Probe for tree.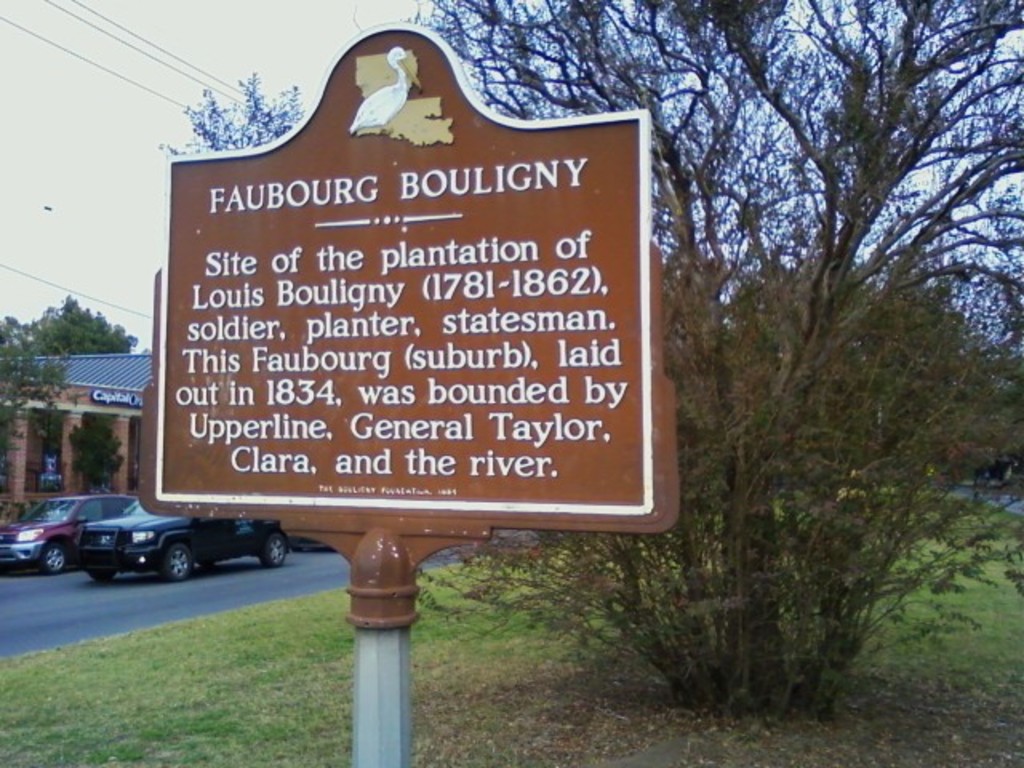
Probe result: bbox(0, 315, 75, 506).
